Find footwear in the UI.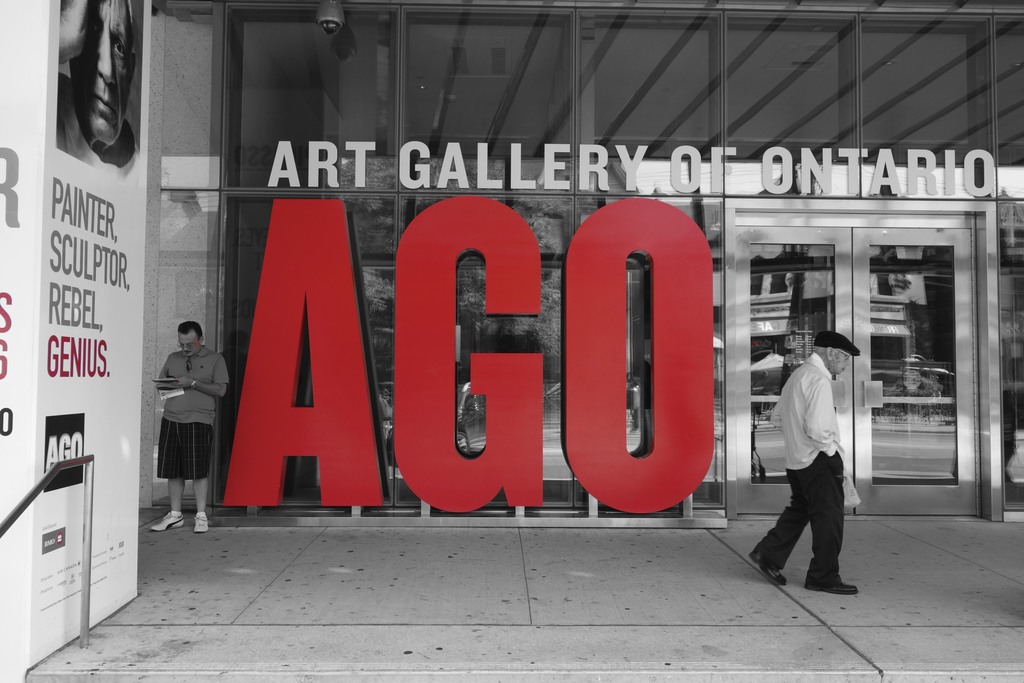
UI element at 804:577:858:597.
